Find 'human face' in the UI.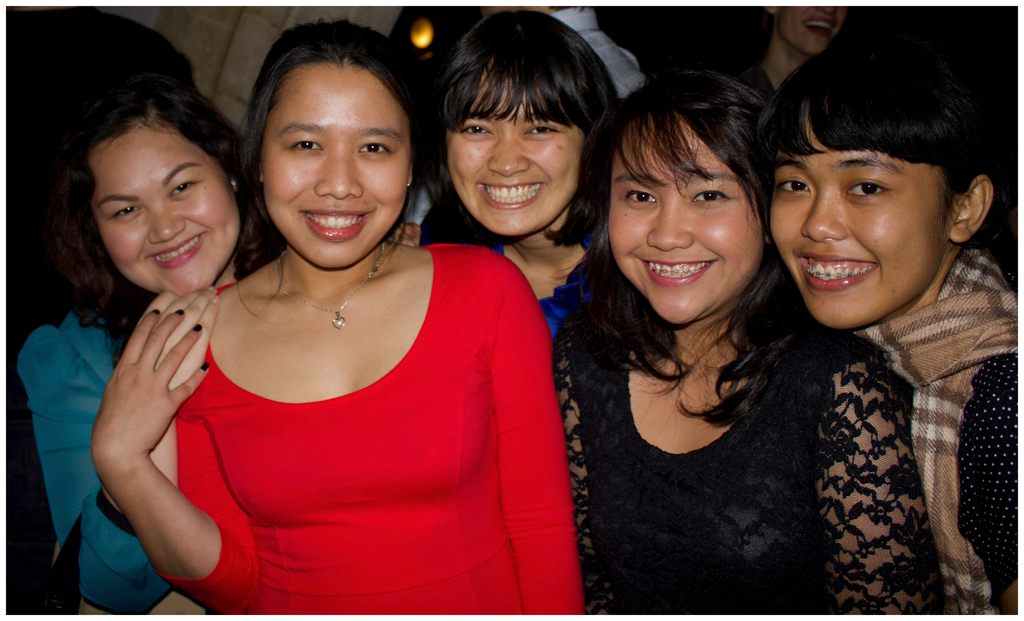
UI element at rect(770, 103, 947, 329).
